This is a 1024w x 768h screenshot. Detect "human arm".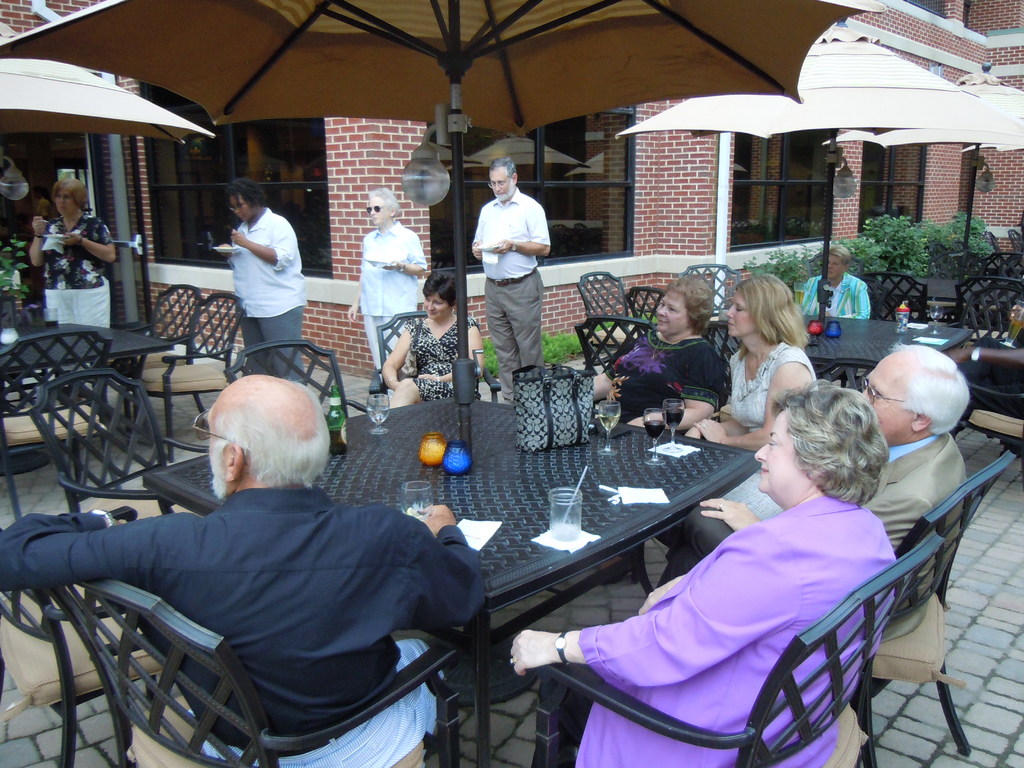
bbox(67, 217, 116, 266).
